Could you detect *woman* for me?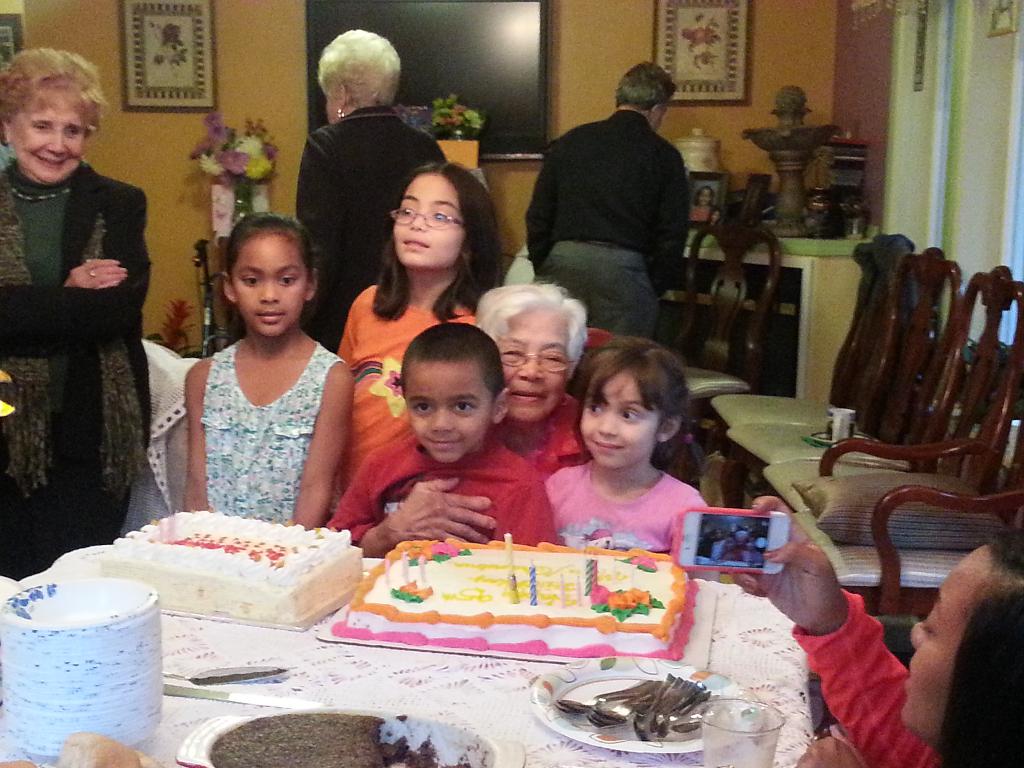
Detection result: {"x1": 360, "y1": 280, "x2": 598, "y2": 558}.
